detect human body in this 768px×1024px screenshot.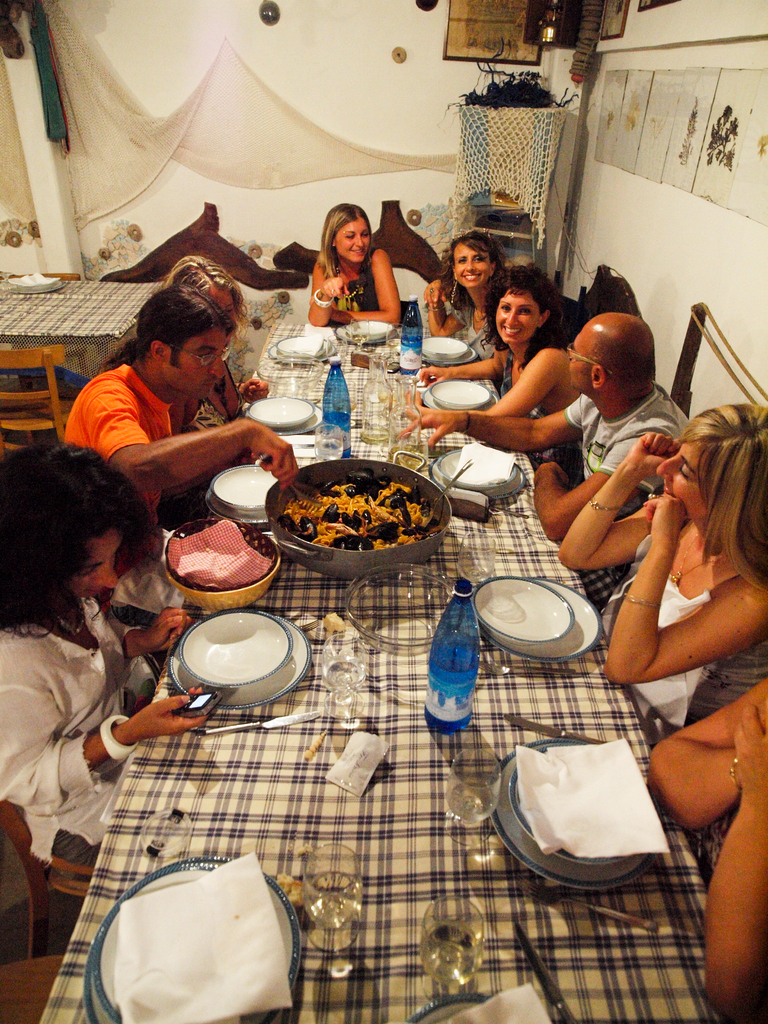
Detection: rect(562, 429, 767, 717).
